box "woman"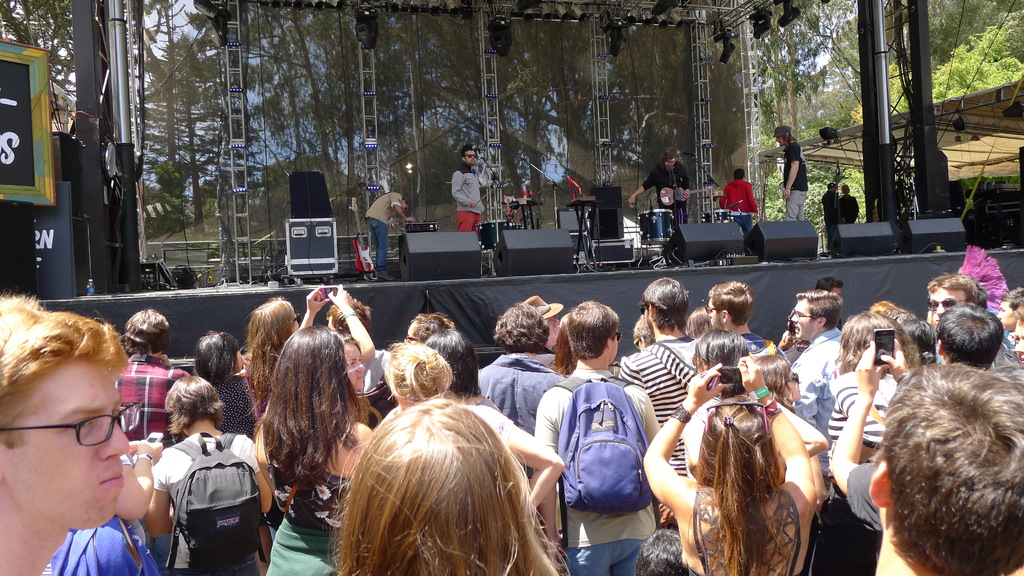
locate(871, 300, 899, 314)
